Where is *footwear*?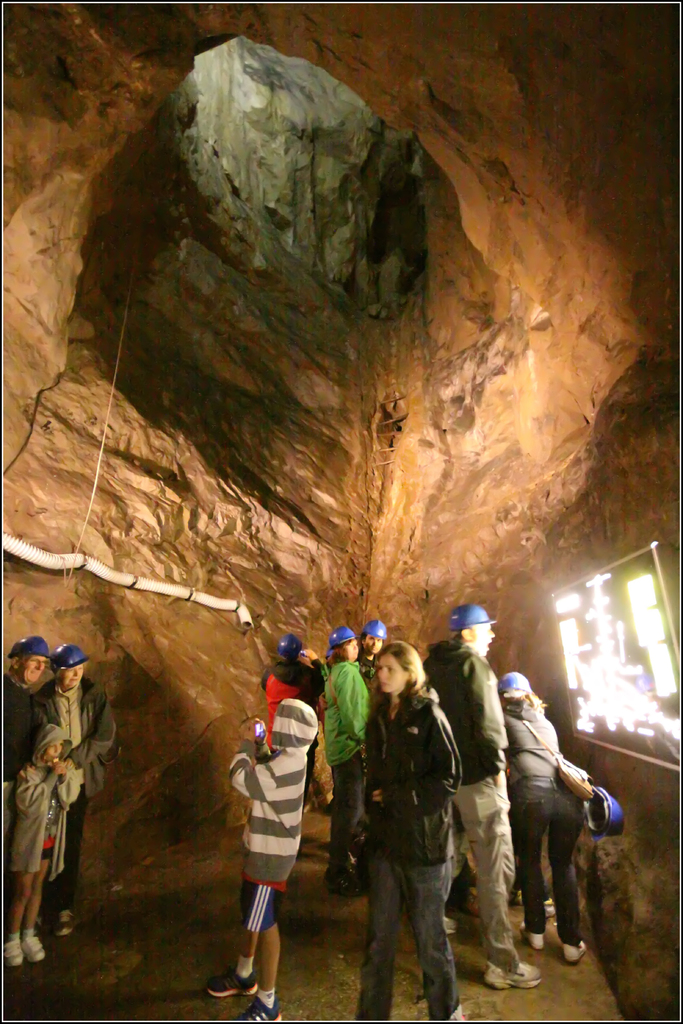
detection(235, 999, 280, 1022).
